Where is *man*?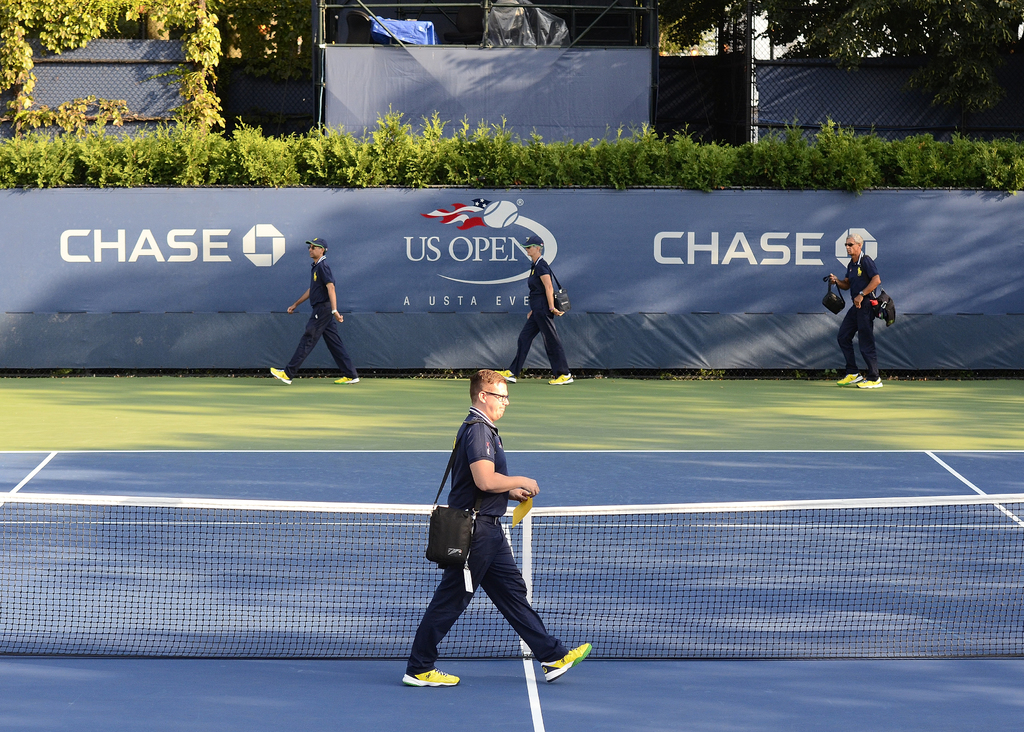
box(492, 236, 586, 390).
